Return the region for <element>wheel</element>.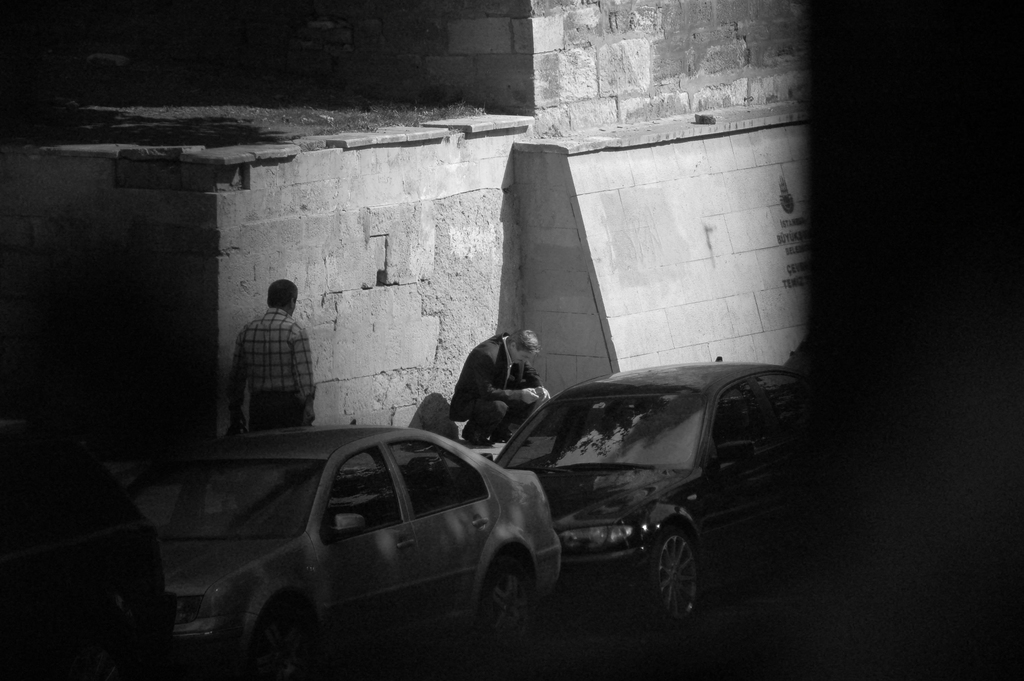
Rect(476, 550, 532, 644).
